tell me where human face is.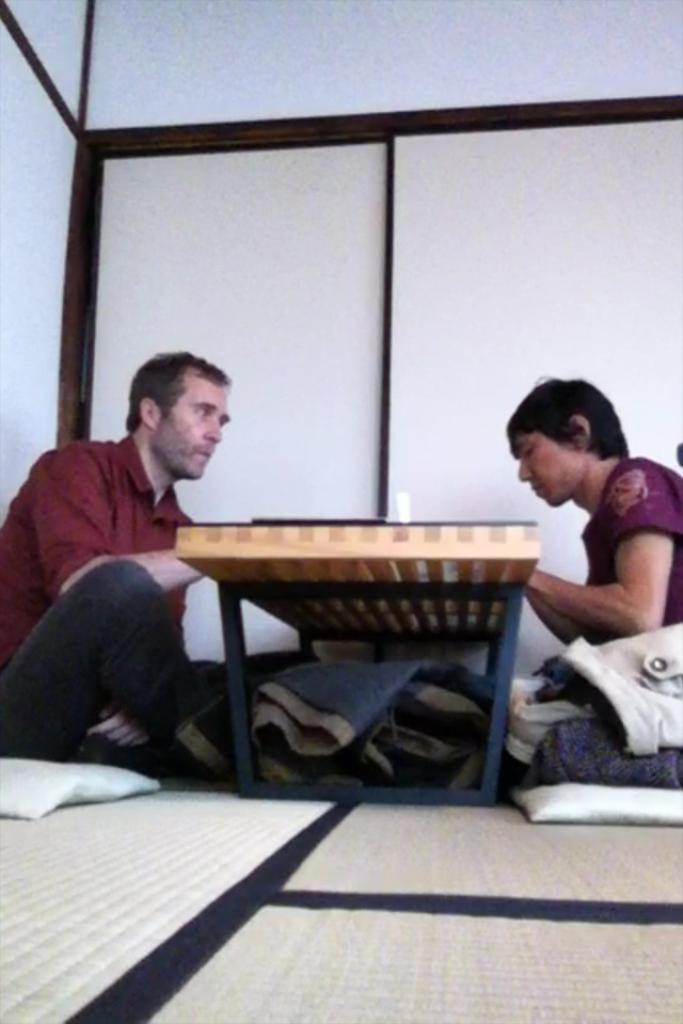
human face is at (left=512, top=432, right=587, bottom=512).
